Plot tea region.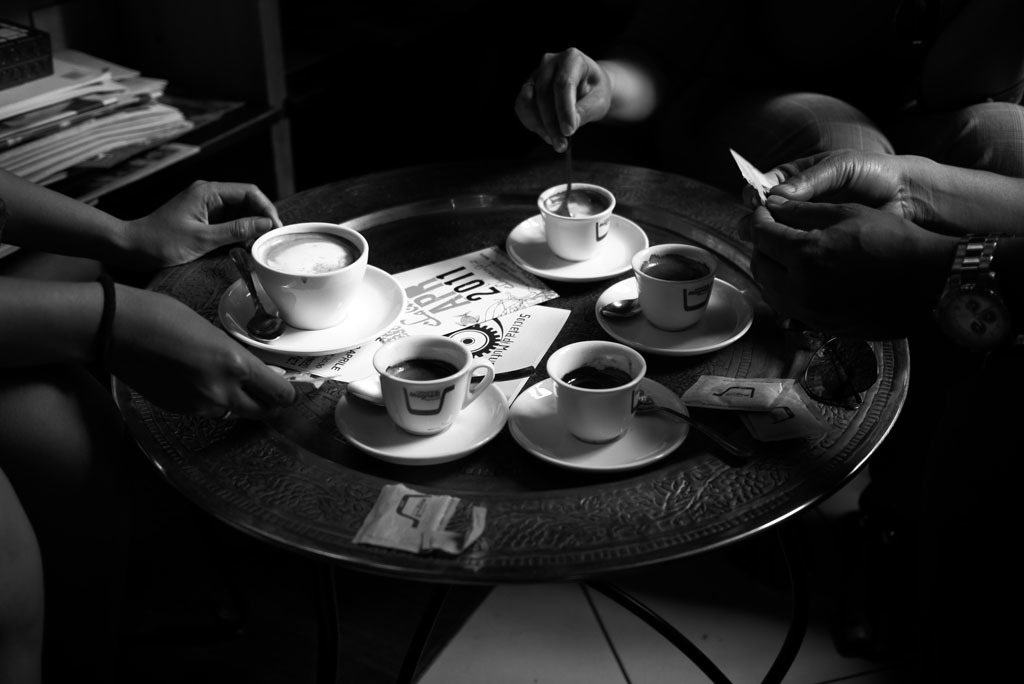
Plotted at bbox=[384, 347, 462, 383].
